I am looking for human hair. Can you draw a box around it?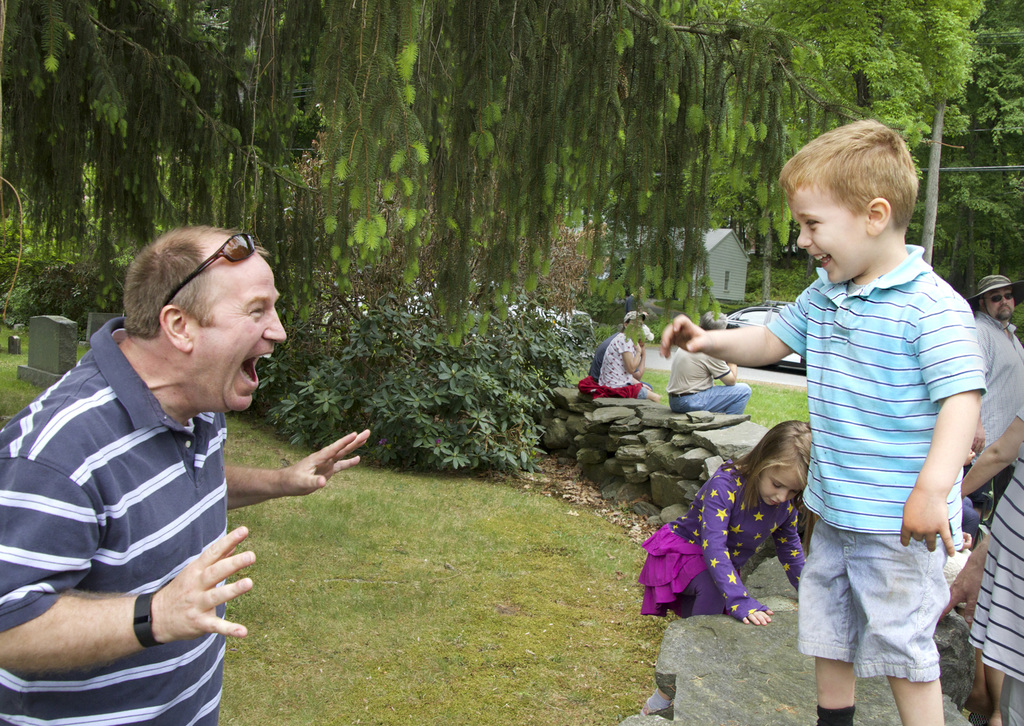
Sure, the bounding box is left=118, top=224, right=273, bottom=340.
